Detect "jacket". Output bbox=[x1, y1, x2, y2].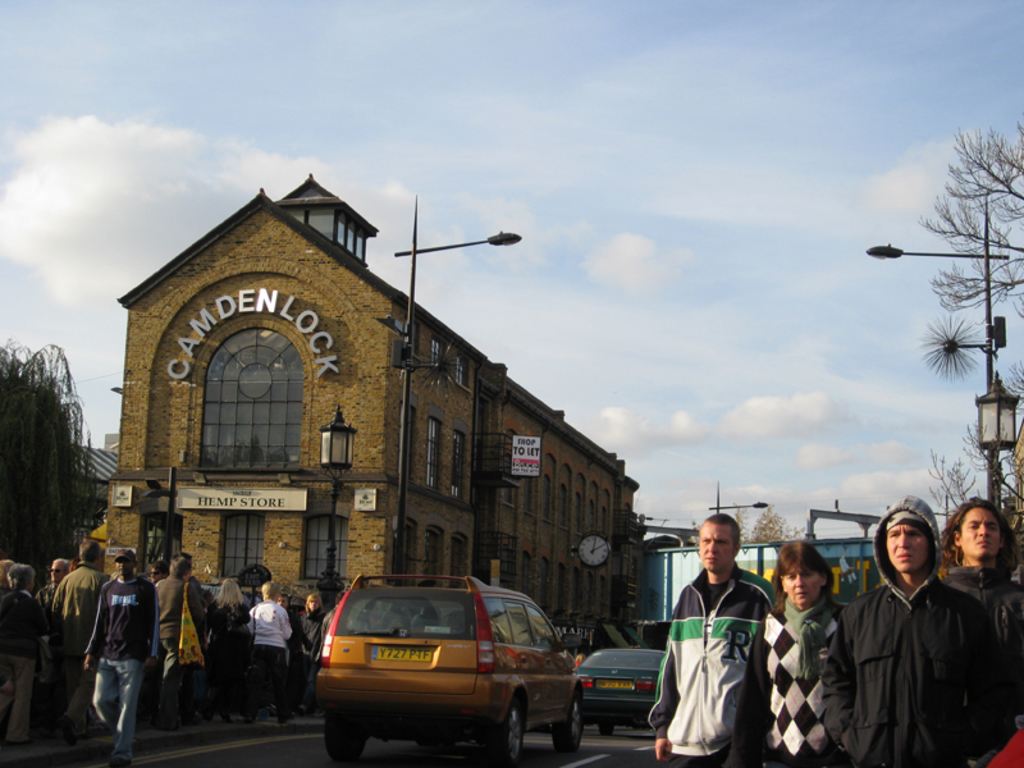
bbox=[829, 525, 996, 767].
